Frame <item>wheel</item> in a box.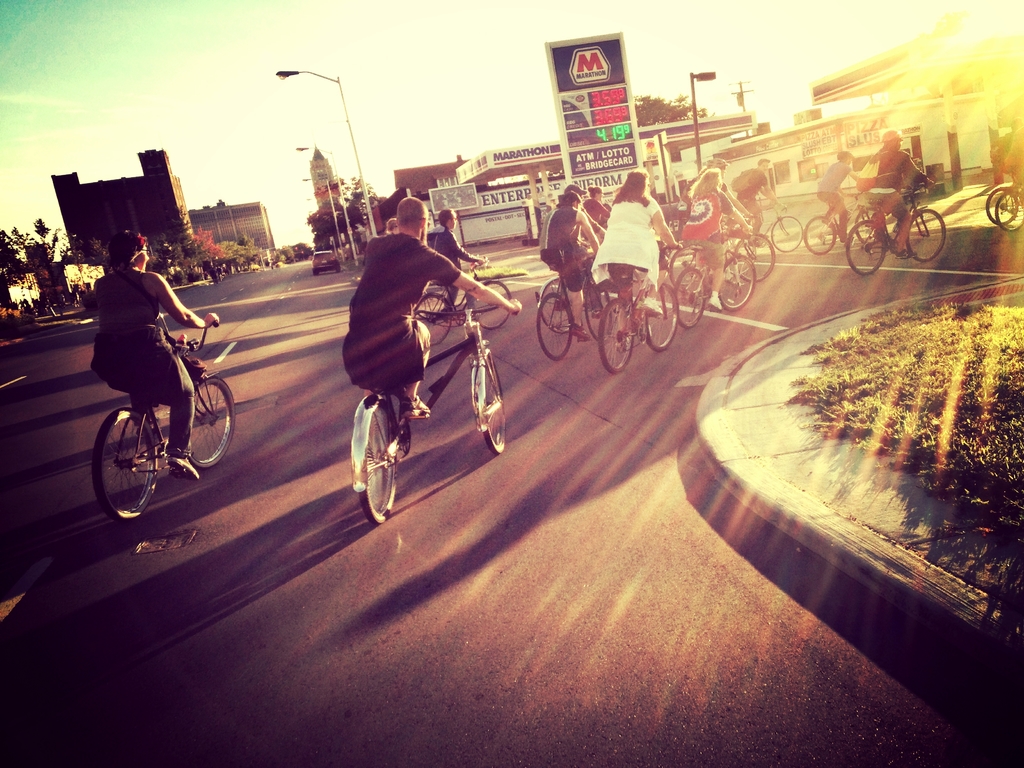
locate(483, 349, 508, 454).
